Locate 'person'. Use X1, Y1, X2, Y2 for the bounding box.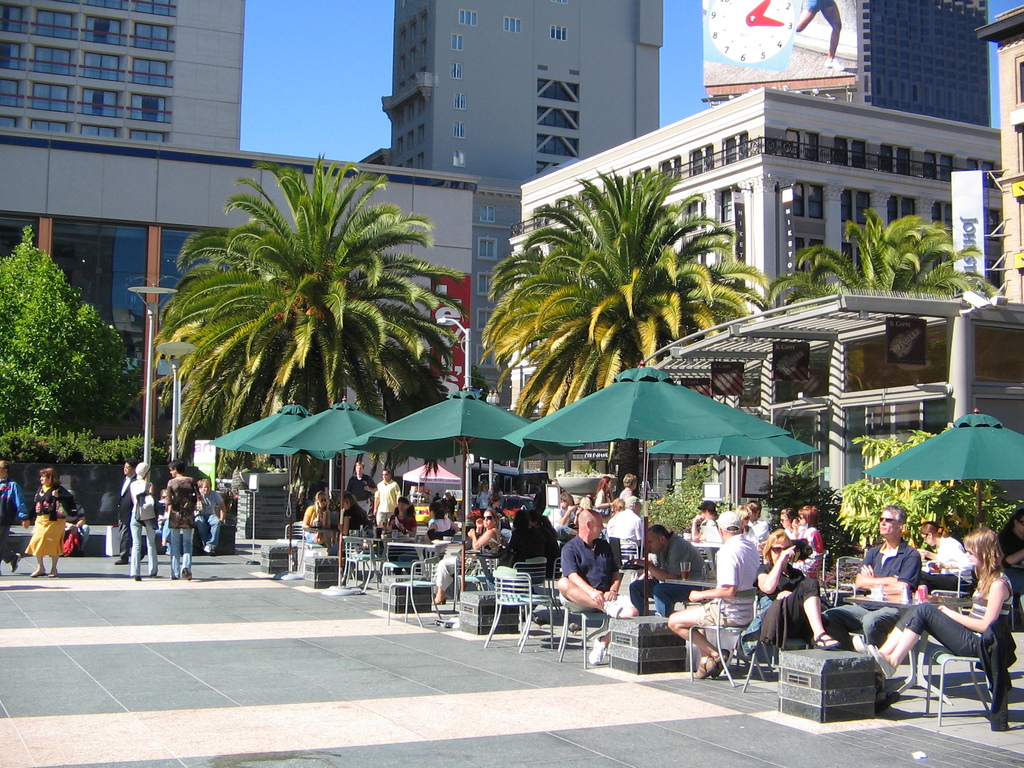
114, 451, 138, 564.
